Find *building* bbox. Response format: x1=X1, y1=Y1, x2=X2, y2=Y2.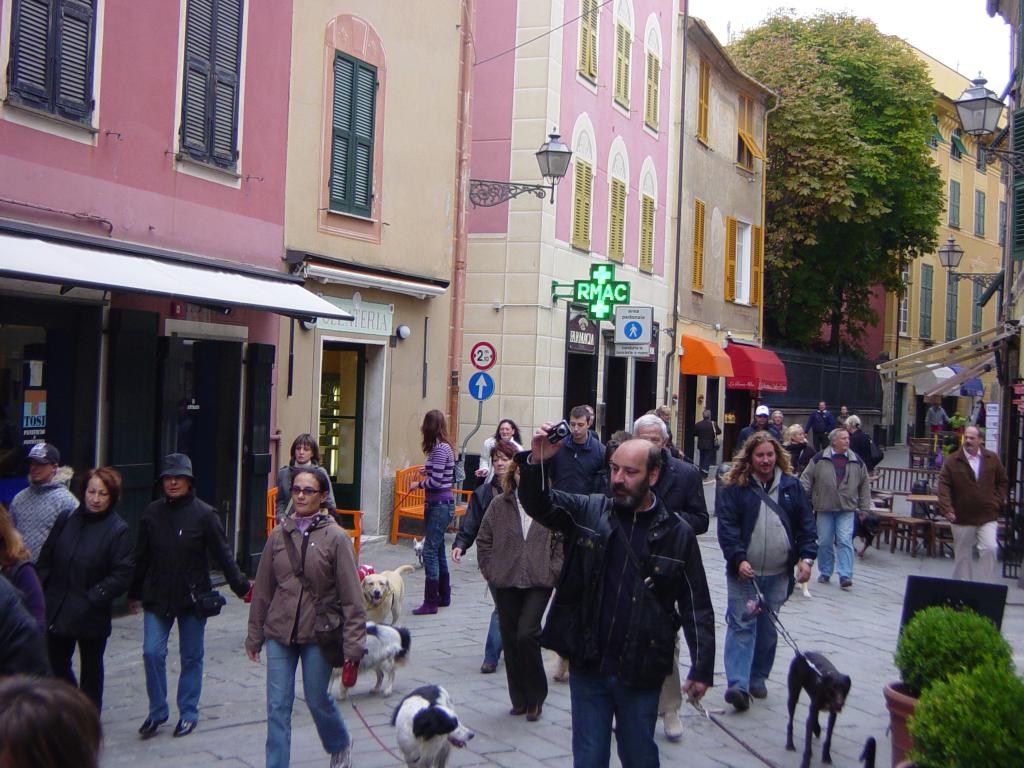
x1=726, y1=17, x2=1020, y2=425.
